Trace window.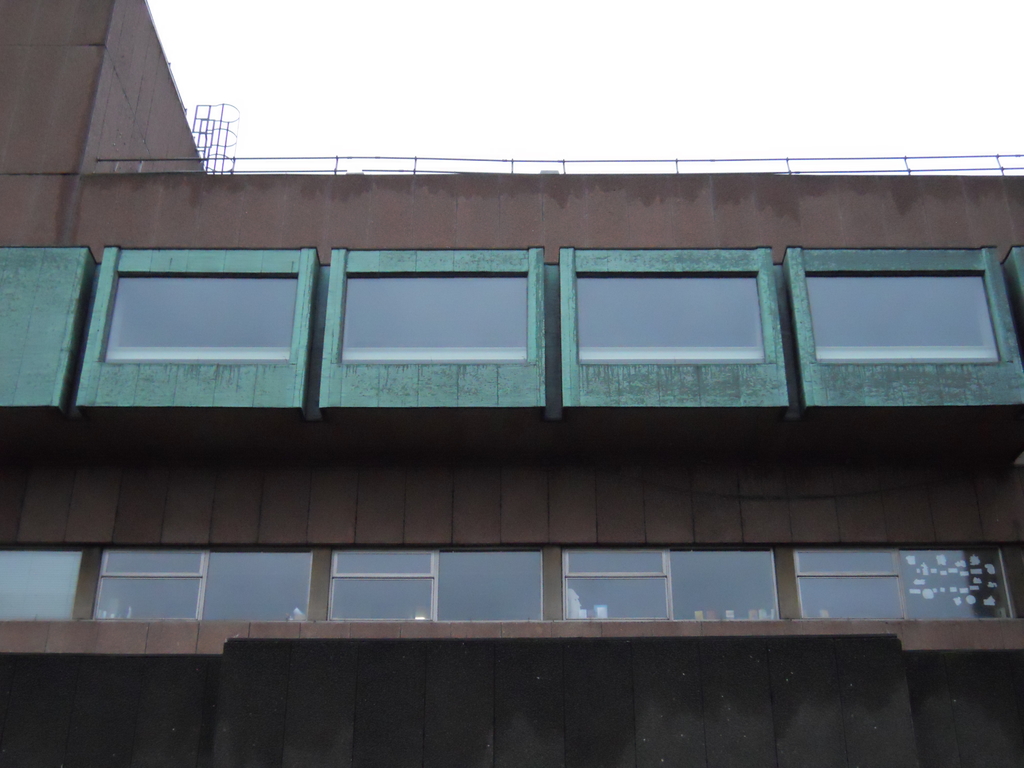
Traced to bbox=[567, 247, 779, 410].
